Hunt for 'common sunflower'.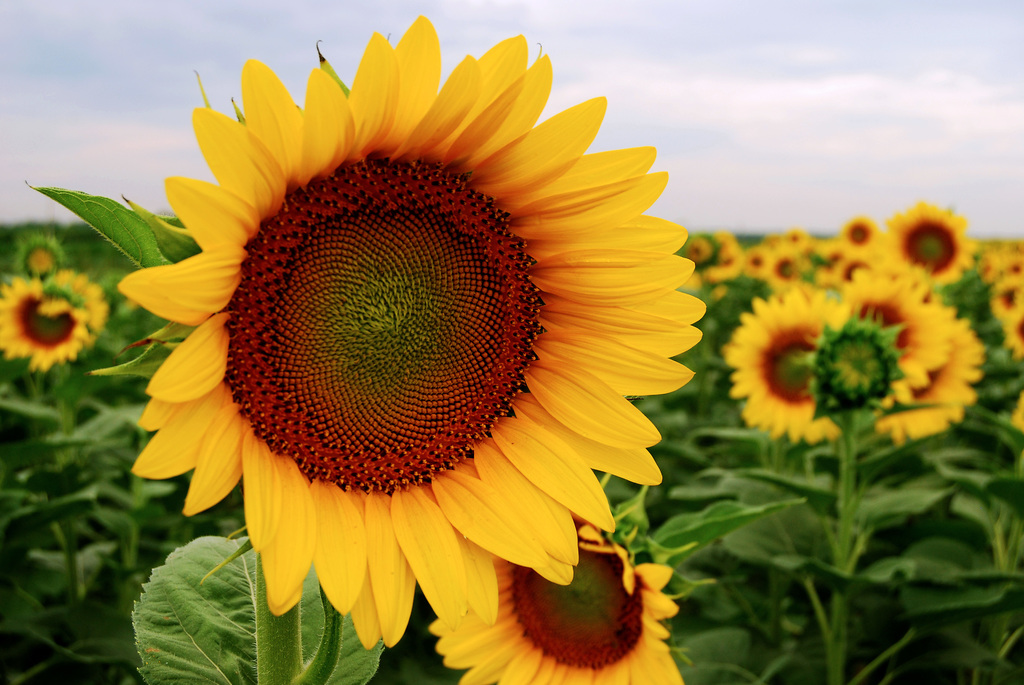
Hunted down at box=[5, 281, 88, 379].
